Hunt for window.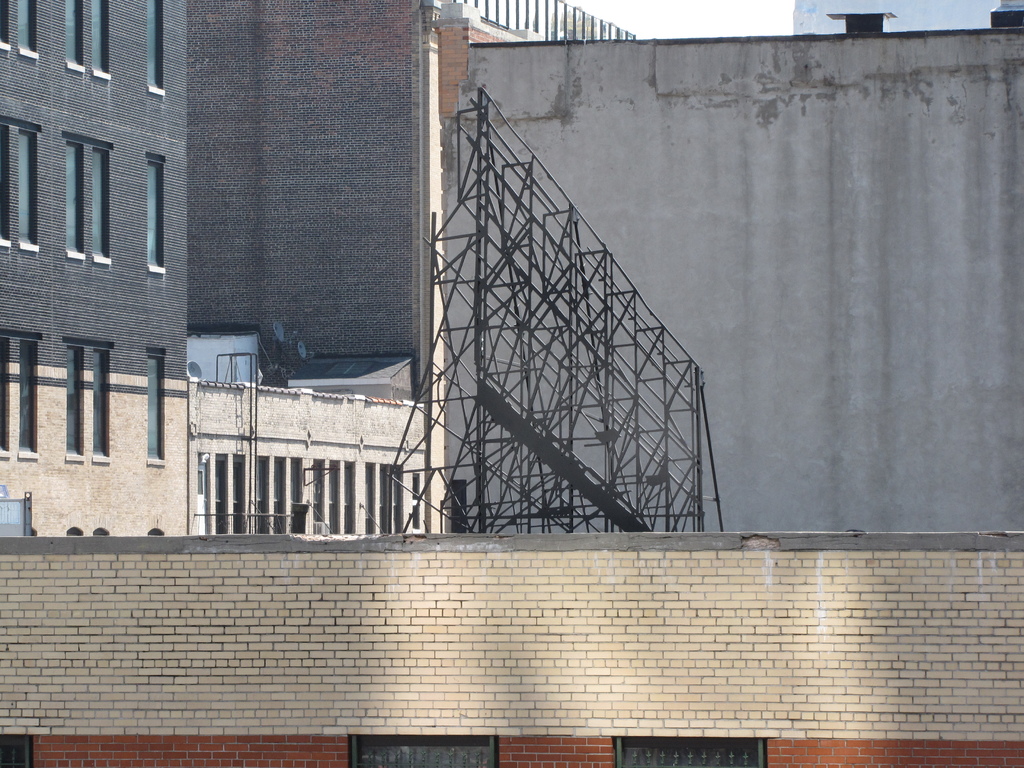
Hunted down at {"left": 149, "top": 351, "right": 166, "bottom": 463}.
